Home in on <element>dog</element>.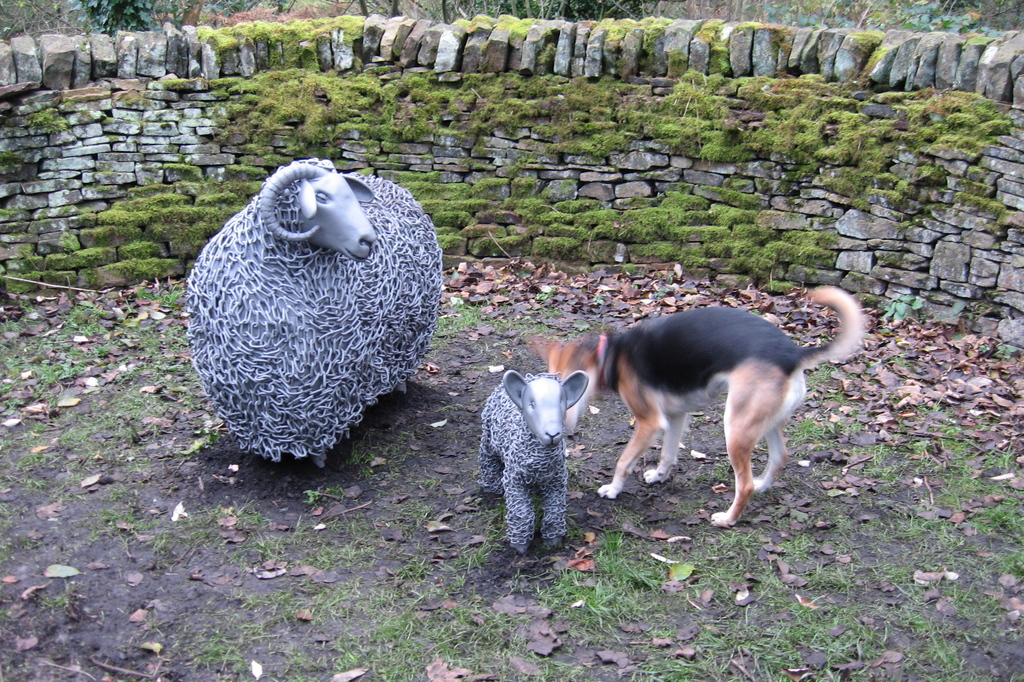
Homed in at {"left": 524, "top": 288, "right": 867, "bottom": 531}.
